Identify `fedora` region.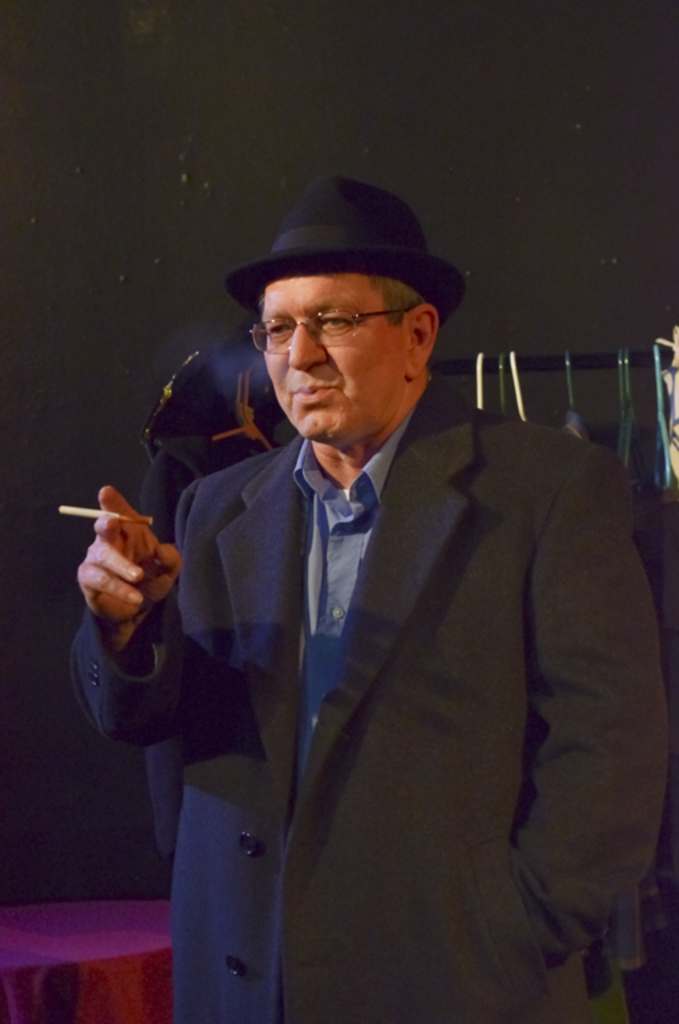
Region: <bbox>231, 183, 467, 312</bbox>.
